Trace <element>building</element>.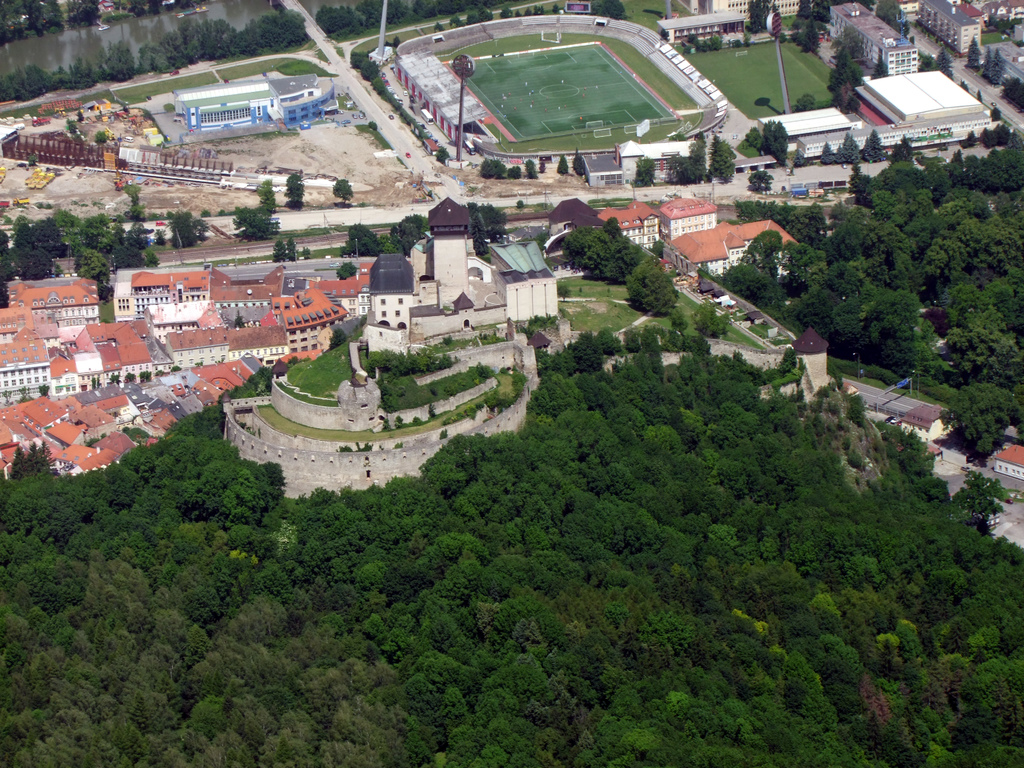
Traced to bbox(666, 0, 803, 19).
